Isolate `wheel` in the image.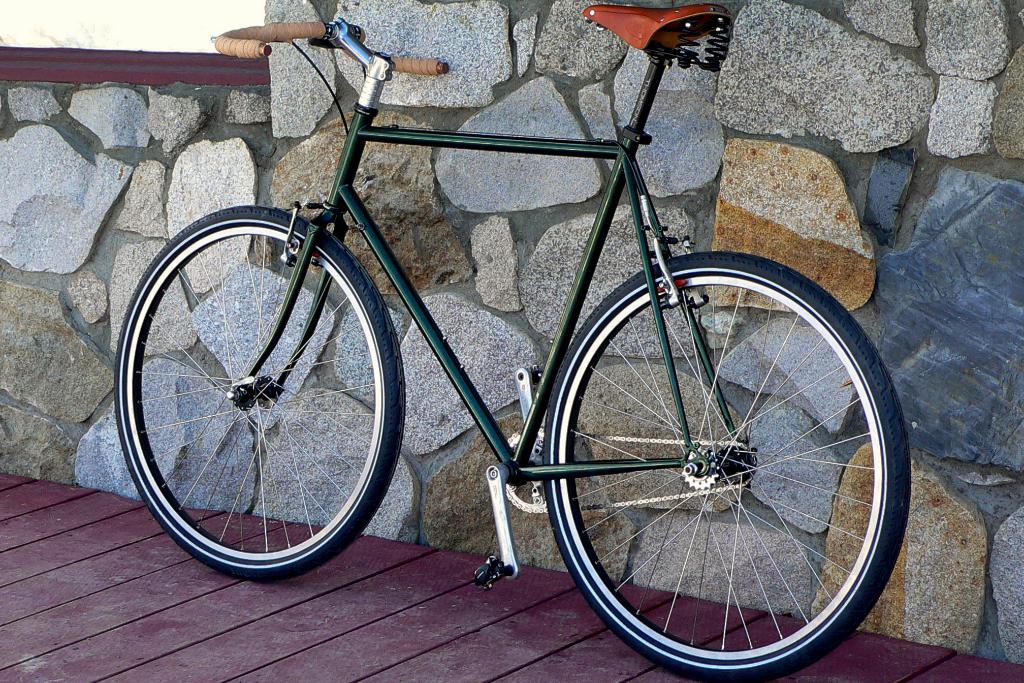
Isolated region: l=111, t=206, r=404, b=578.
